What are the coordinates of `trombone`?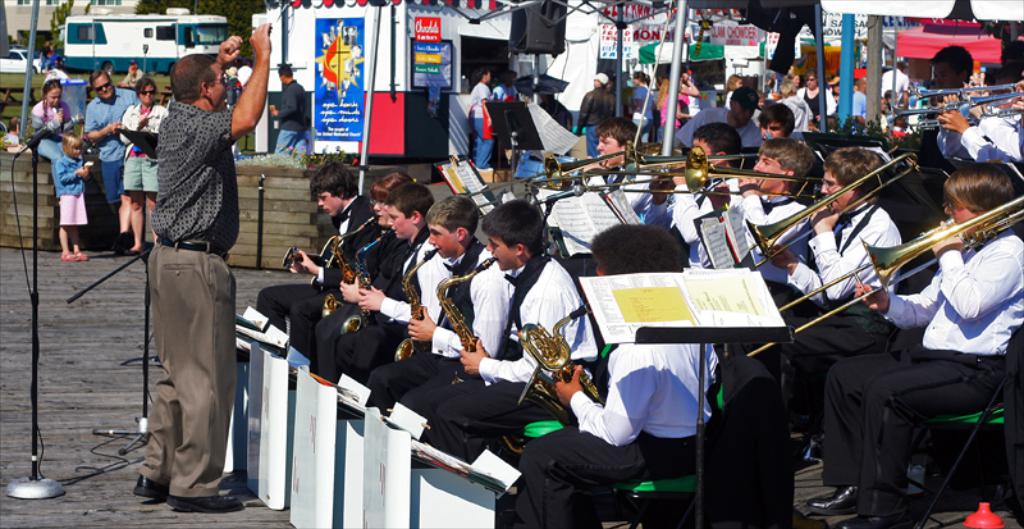
[x1=467, y1=146, x2=635, y2=206].
